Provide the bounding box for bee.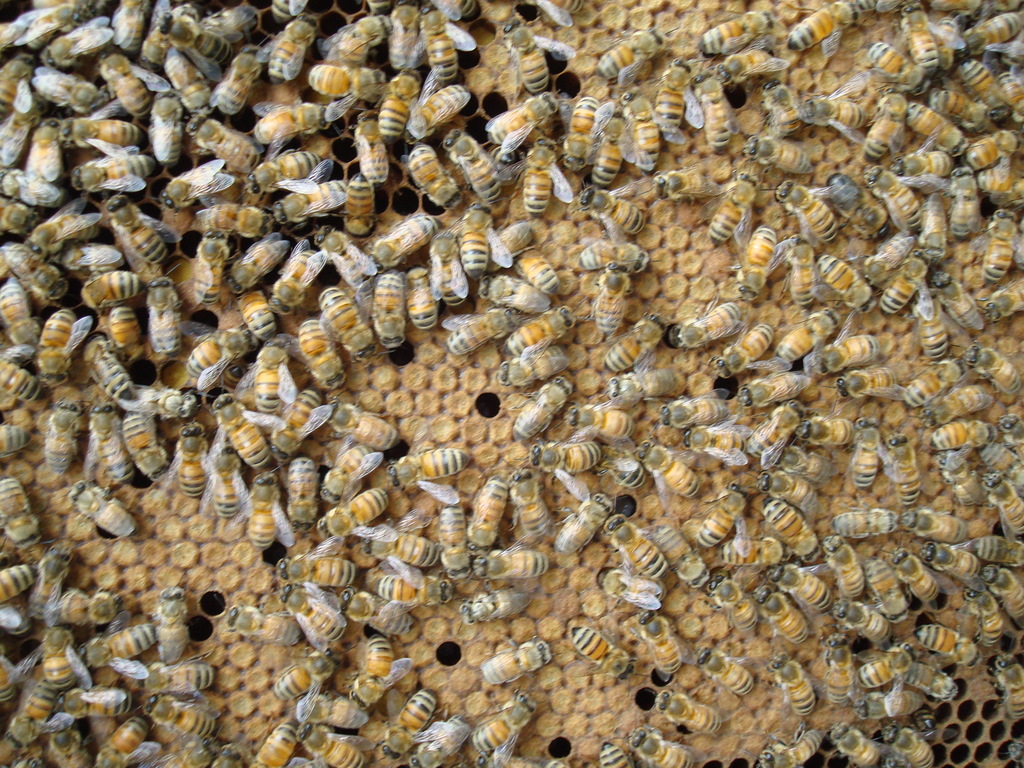
589,106,639,183.
